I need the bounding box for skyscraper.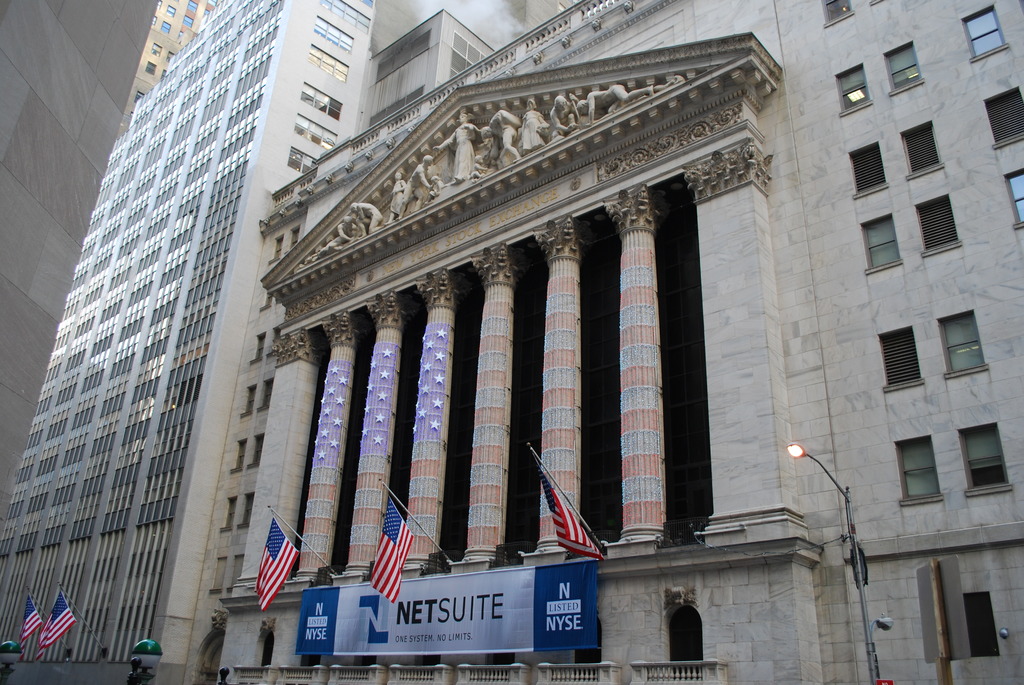
Here it is: BBox(250, 0, 1023, 684).
